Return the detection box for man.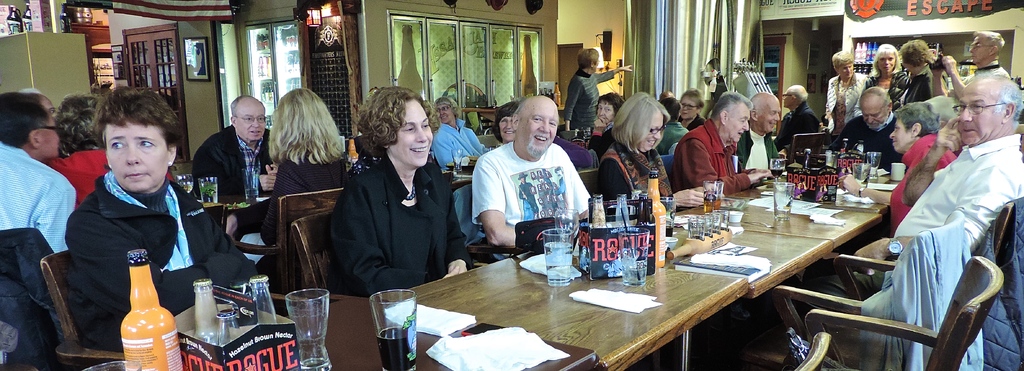
detection(784, 76, 1023, 329).
